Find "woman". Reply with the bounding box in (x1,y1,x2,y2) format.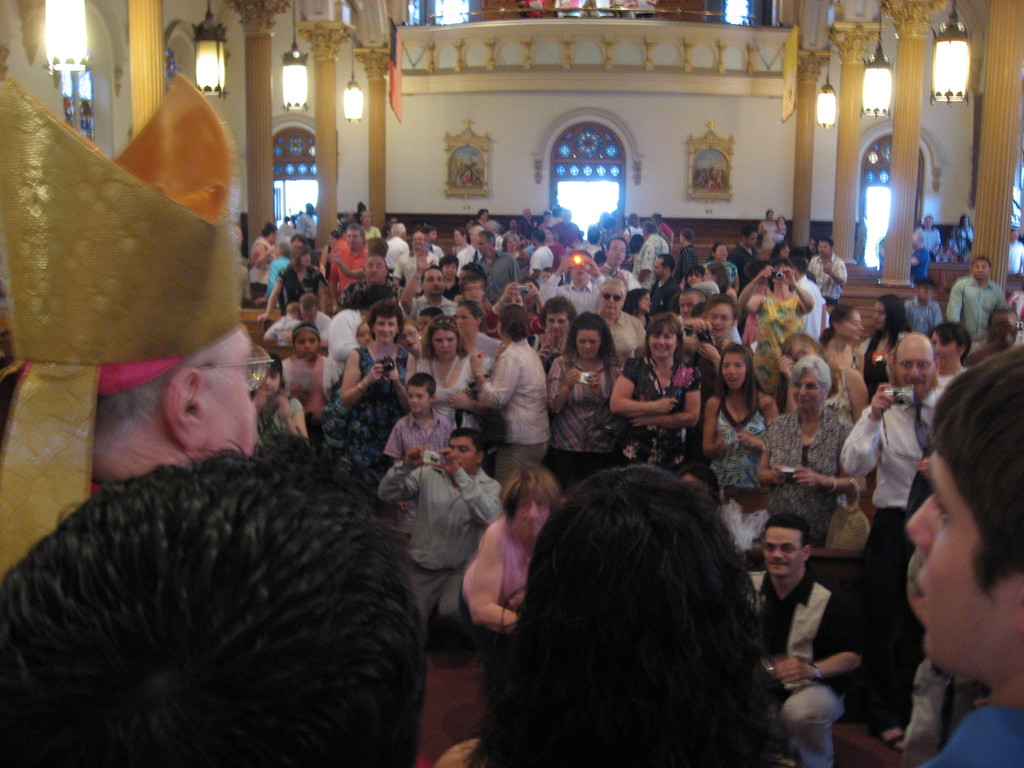
(684,265,707,290).
